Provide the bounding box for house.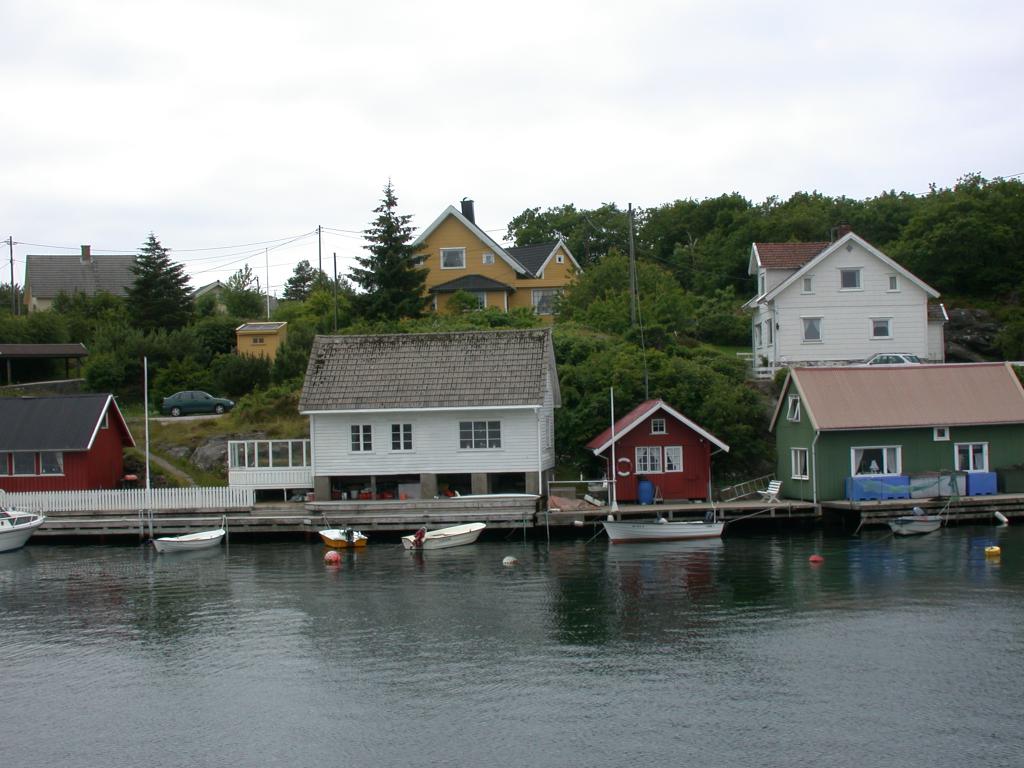
(x1=380, y1=192, x2=516, y2=342).
